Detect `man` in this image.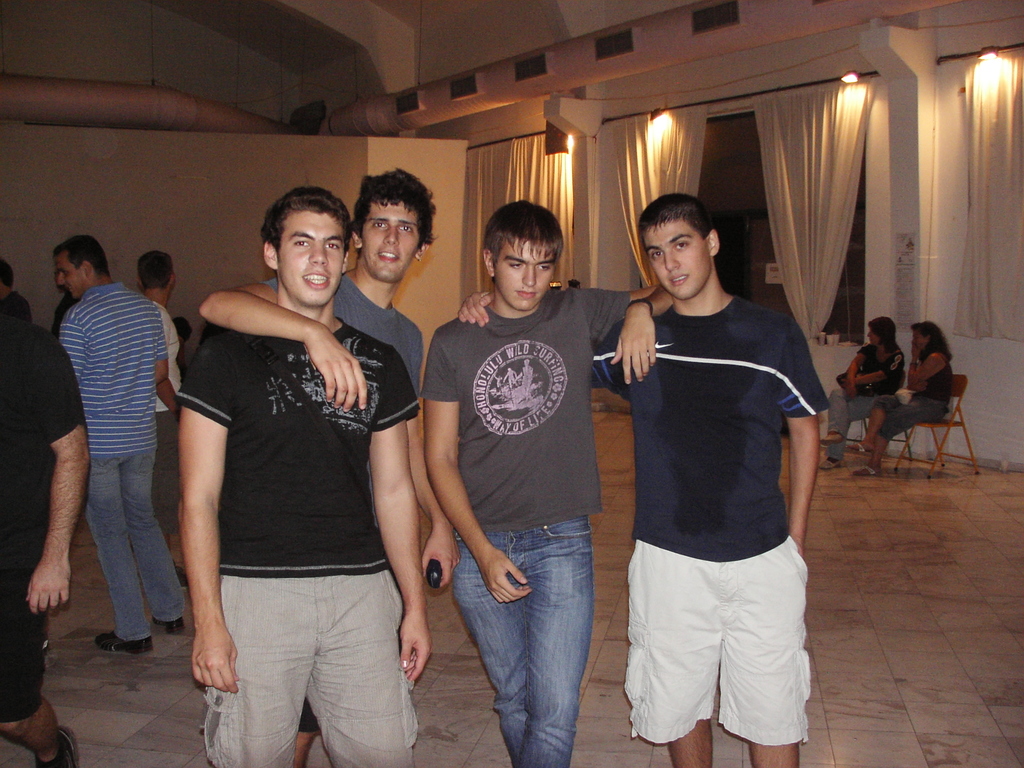
Detection: l=194, t=168, r=485, b=764.
